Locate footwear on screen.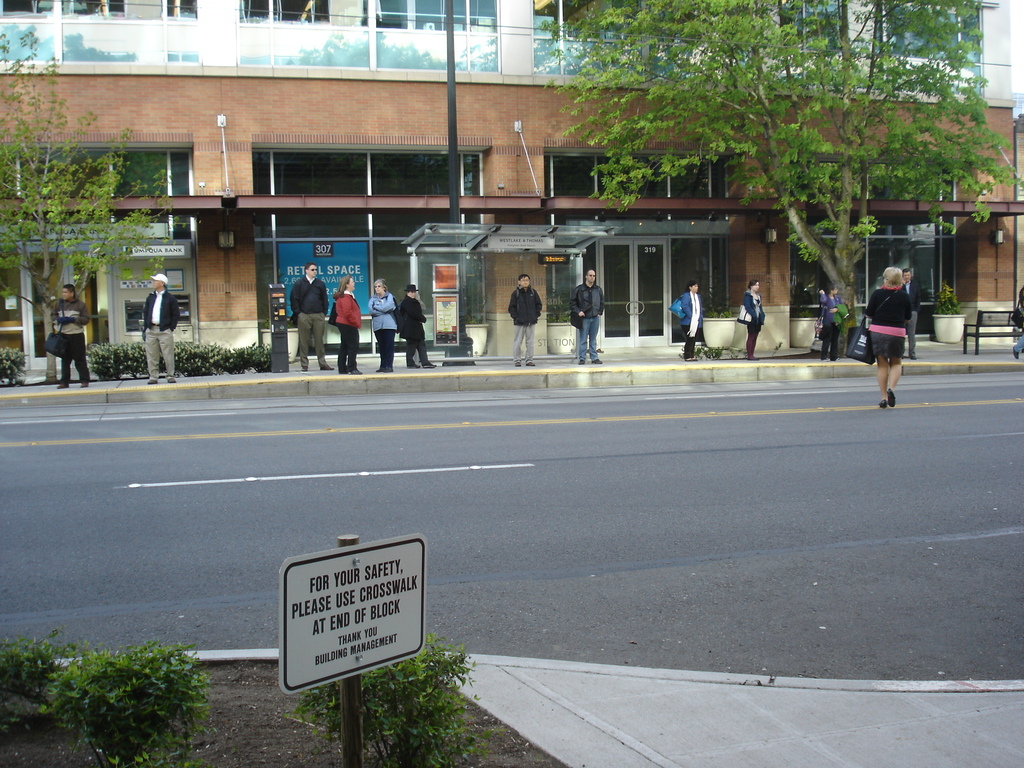
On screen at rect(526, 361, 536, 366).
